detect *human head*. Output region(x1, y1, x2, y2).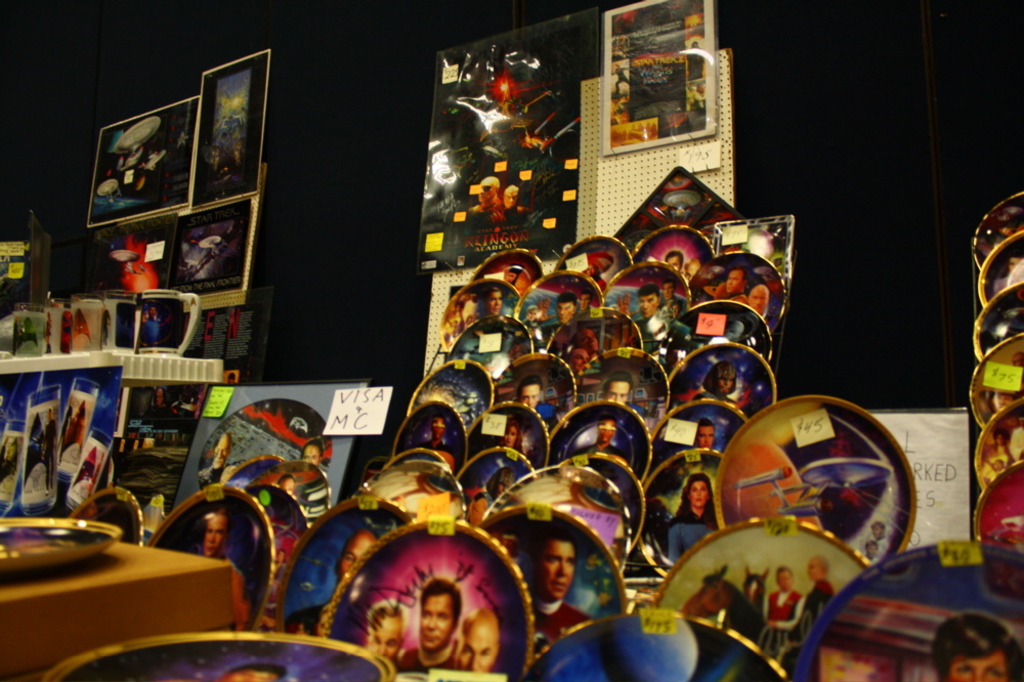
region(498, 419, 526, 449).
